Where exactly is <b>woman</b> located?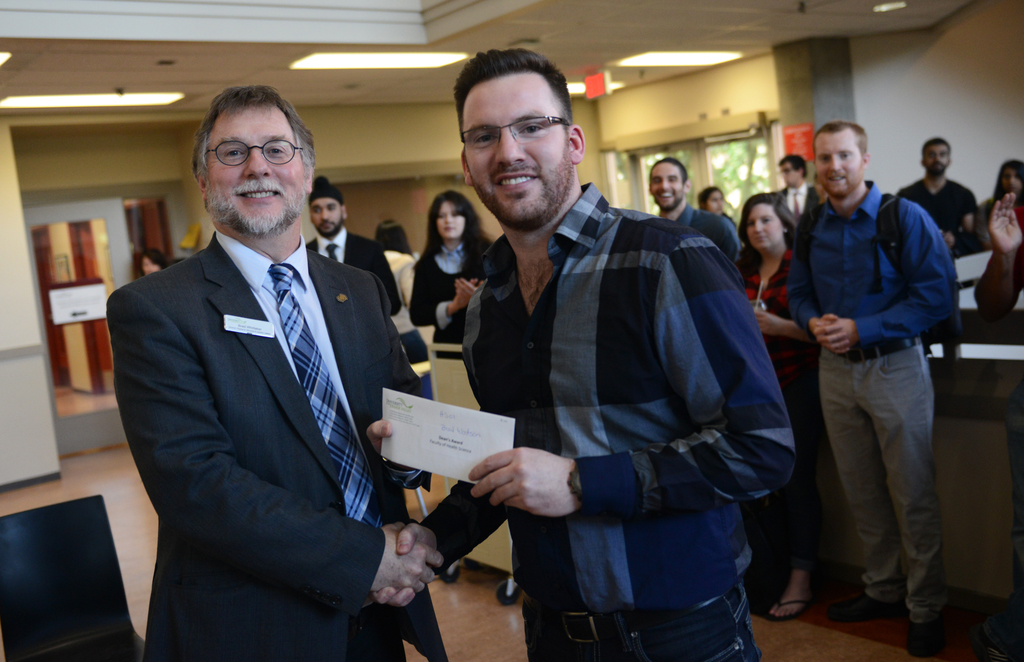
Its bounding box is [x1=374, y1=220, x2=435, y2=366].
